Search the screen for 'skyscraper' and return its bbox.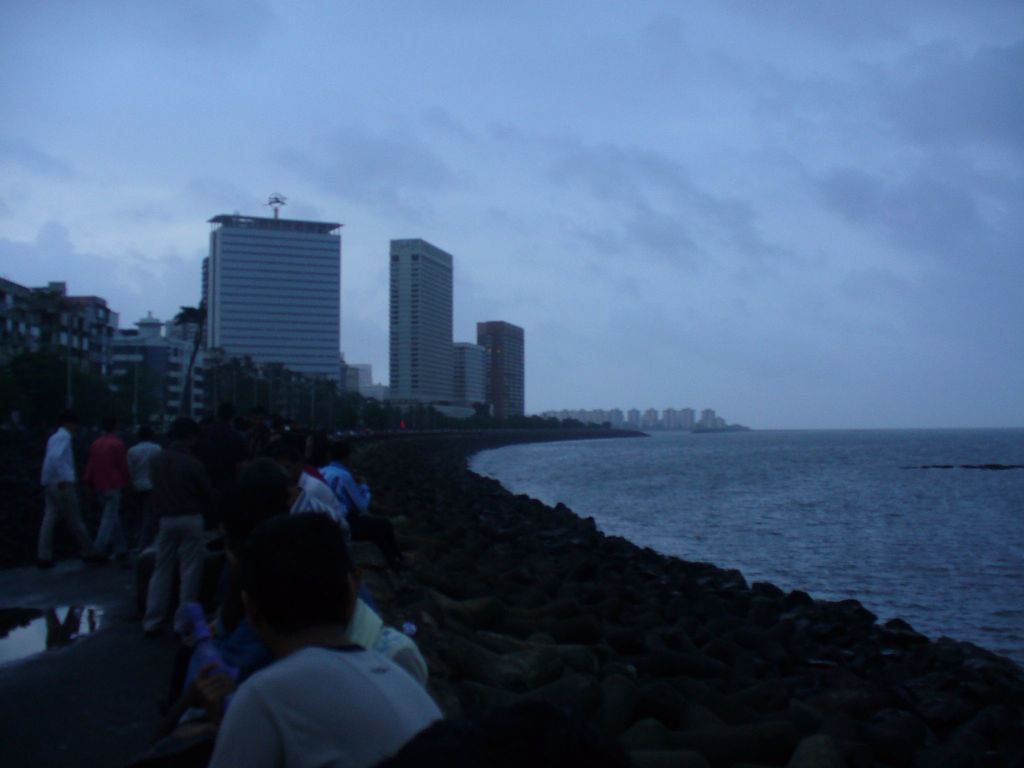
Found: rect(462, 333, 497, 421).
